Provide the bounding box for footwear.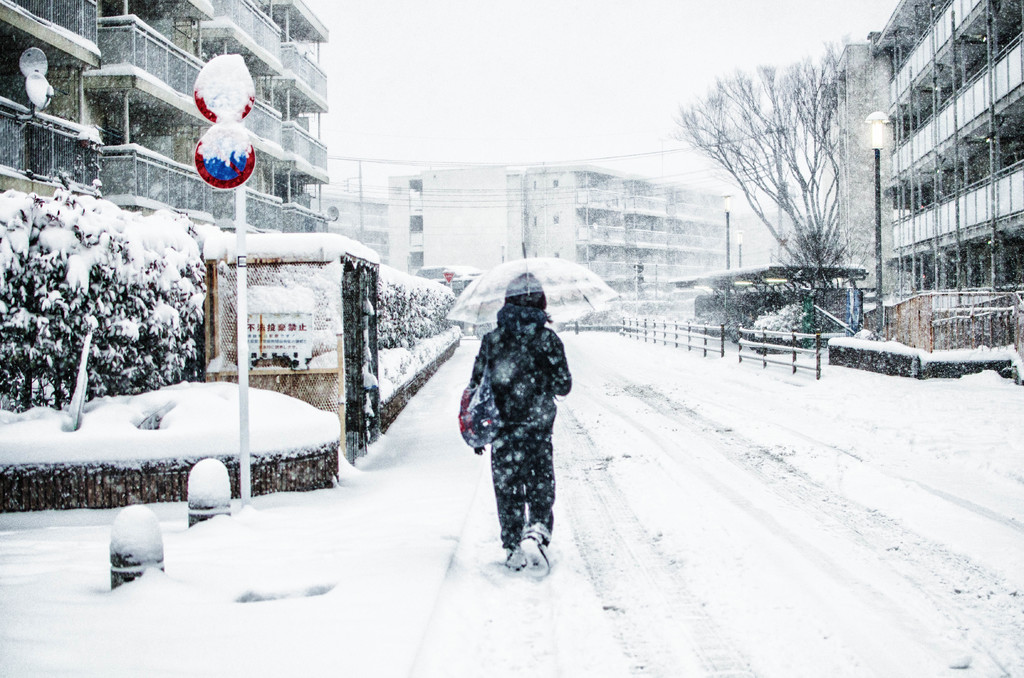
left=502, top=547, right=528, bottom=568.
